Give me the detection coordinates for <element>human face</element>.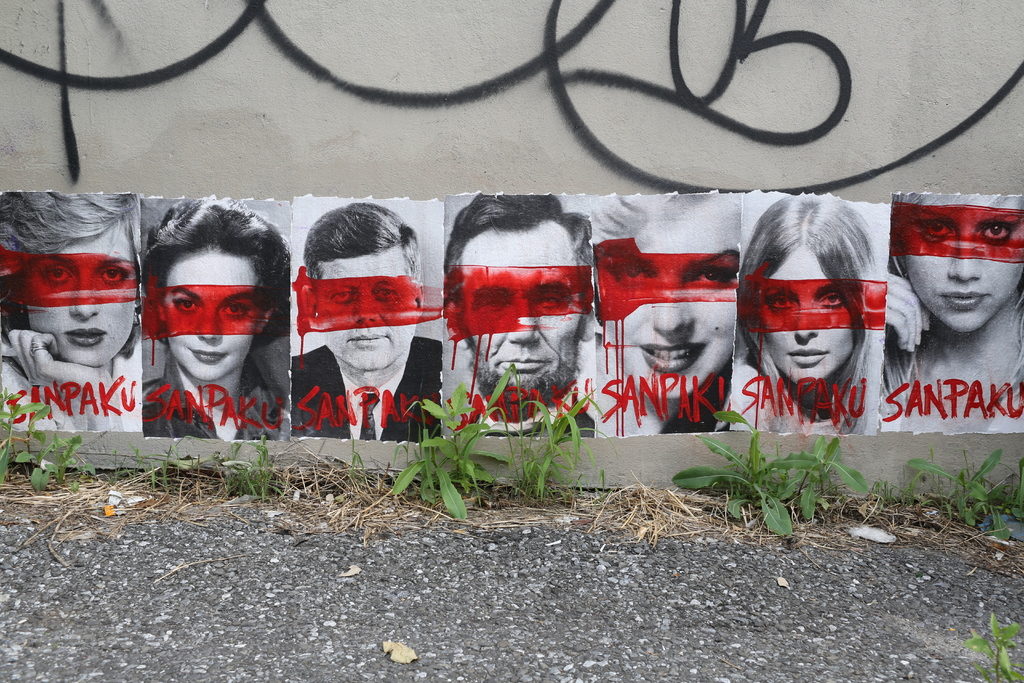
758,251,858,381.
